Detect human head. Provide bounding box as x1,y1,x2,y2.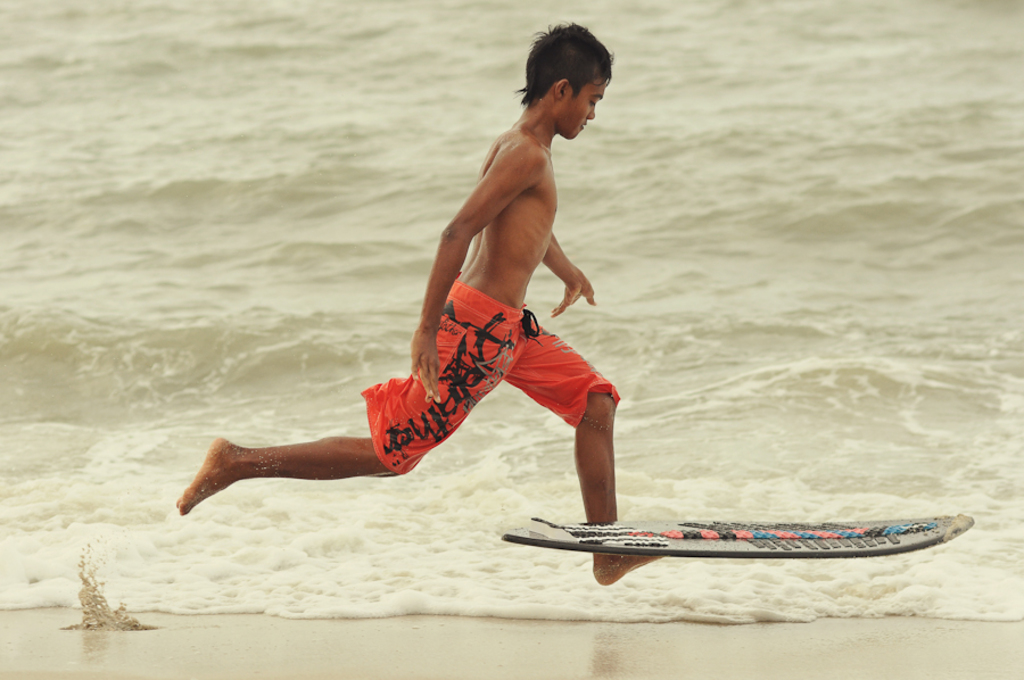
519,18,628,135.
